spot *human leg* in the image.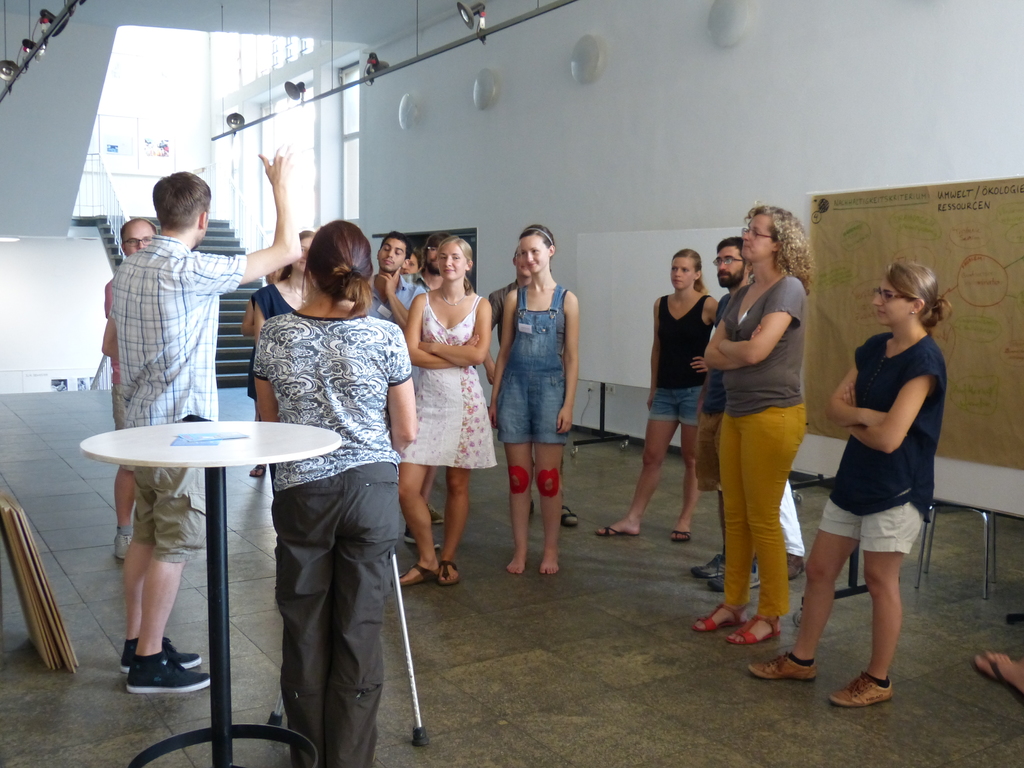
*human leg* found at pyautogui.locateOnScreen(710, 556, 760, 595).
